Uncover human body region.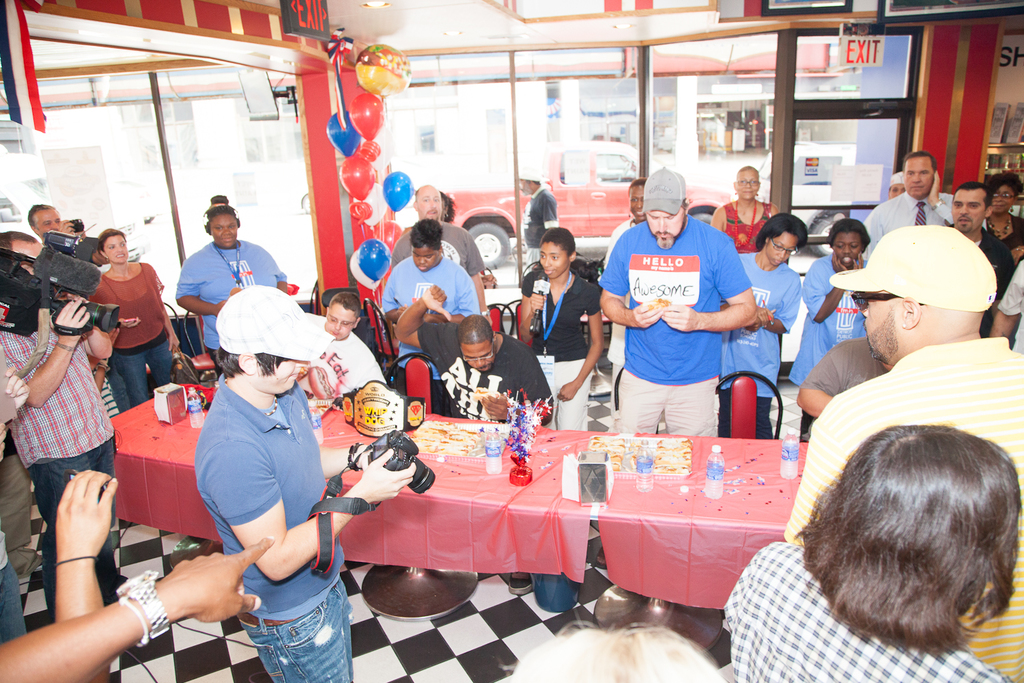
Uncovered: 187:288:429:682.
